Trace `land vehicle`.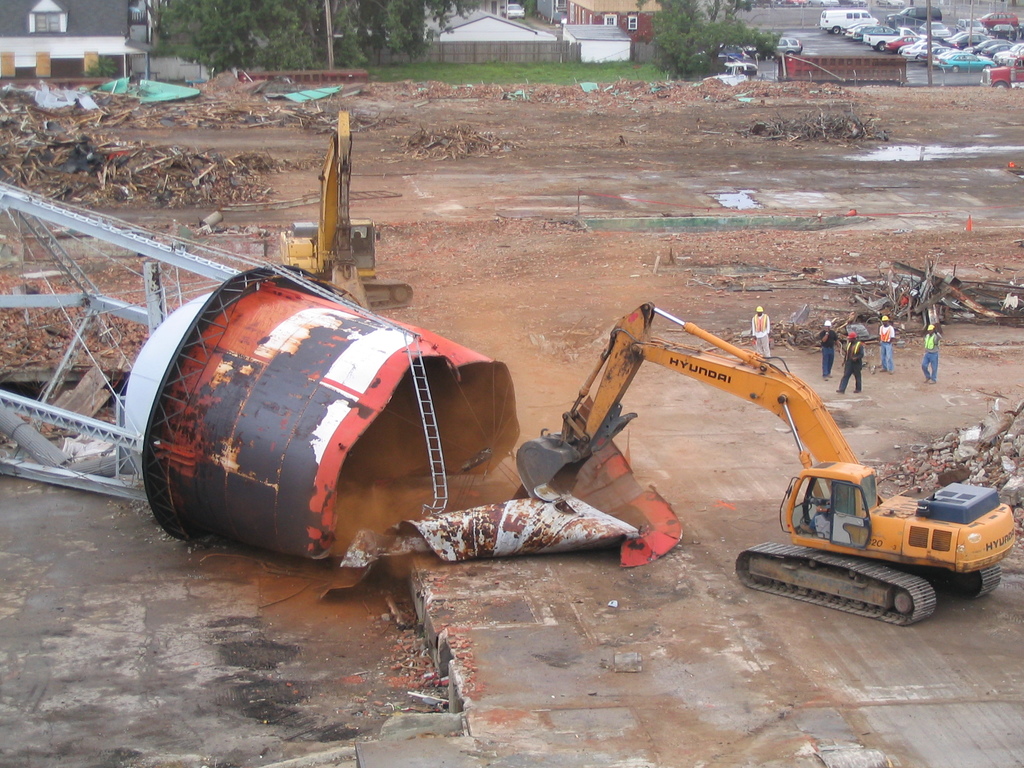
Traced to {"x1": 748, "y1": 37, "x2": 802, "y2": 56}.
